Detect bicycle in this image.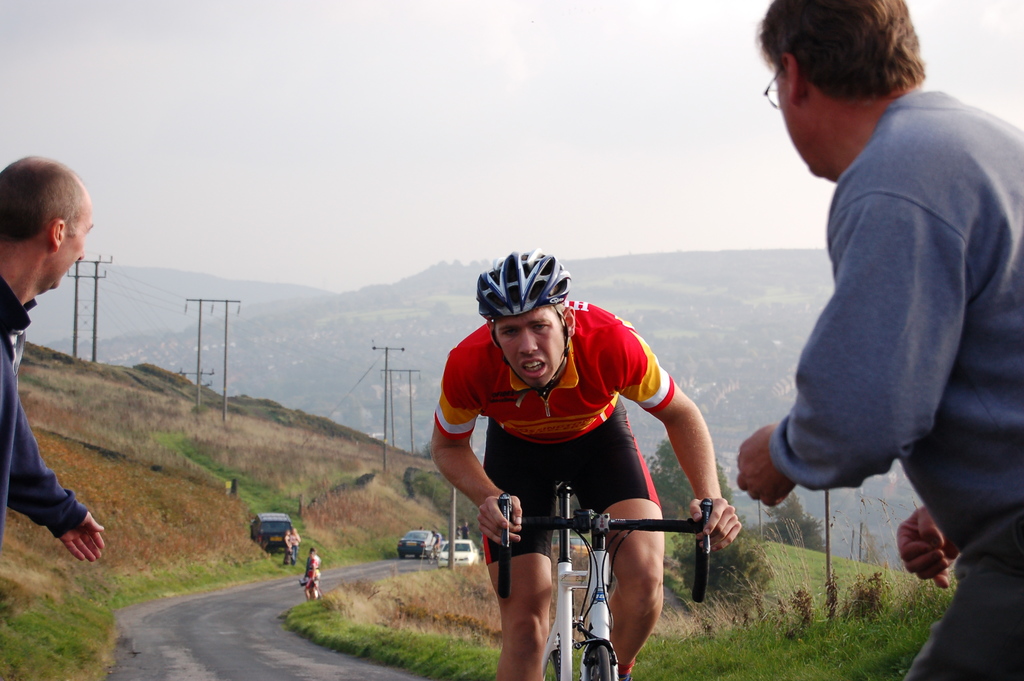
Detection: {"x1": 488, "y1": 486, "x2": 733, "y2": 680}.
